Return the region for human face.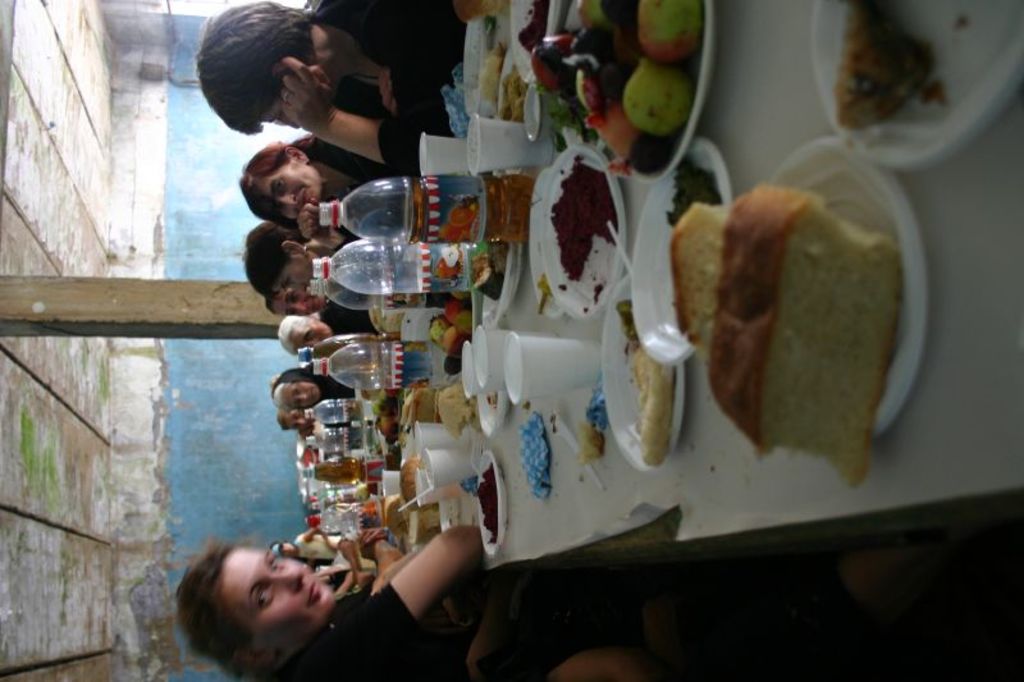
278, 251, 315, 282.
